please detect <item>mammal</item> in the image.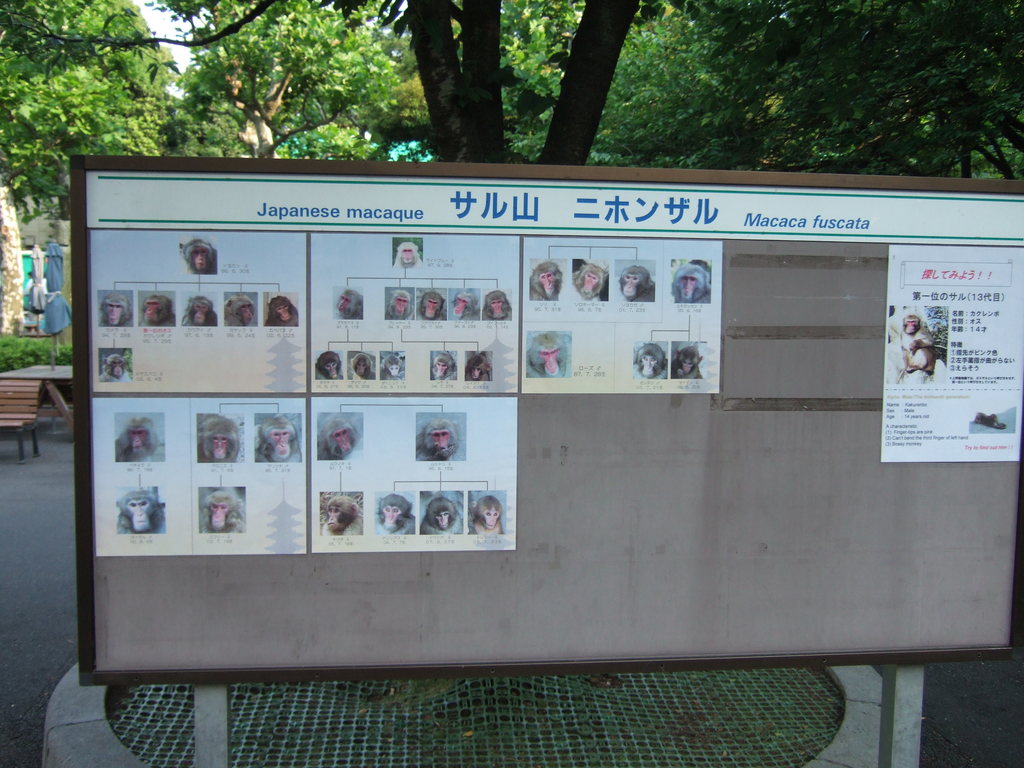
392, 240, 423, 268.
